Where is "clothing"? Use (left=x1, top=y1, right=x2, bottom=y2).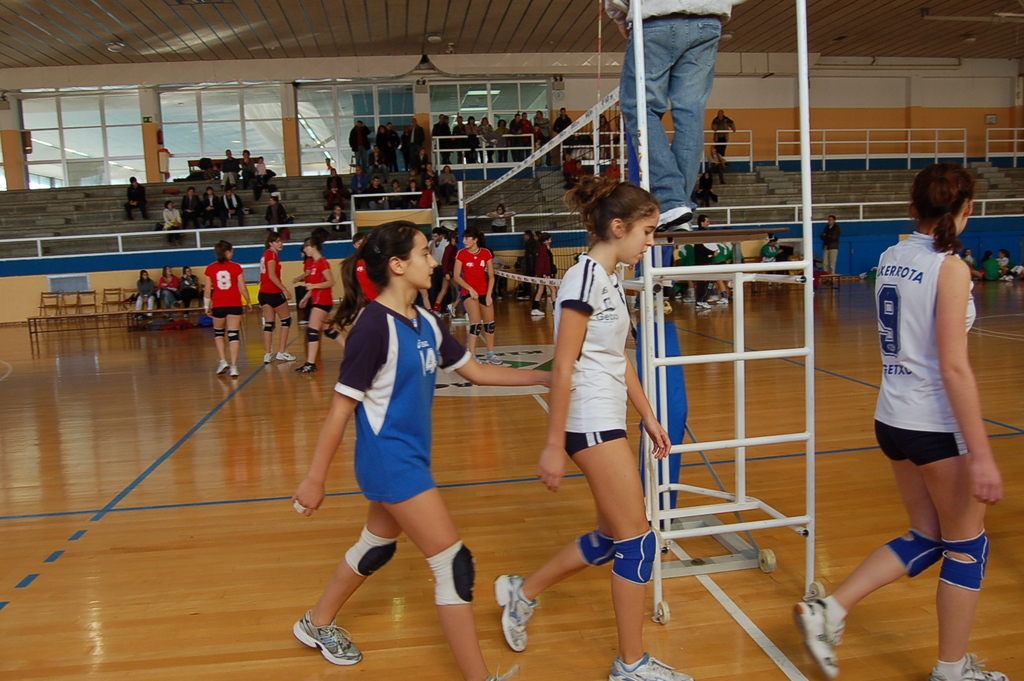
(left=324, top=285, right=462, bottom=565).
